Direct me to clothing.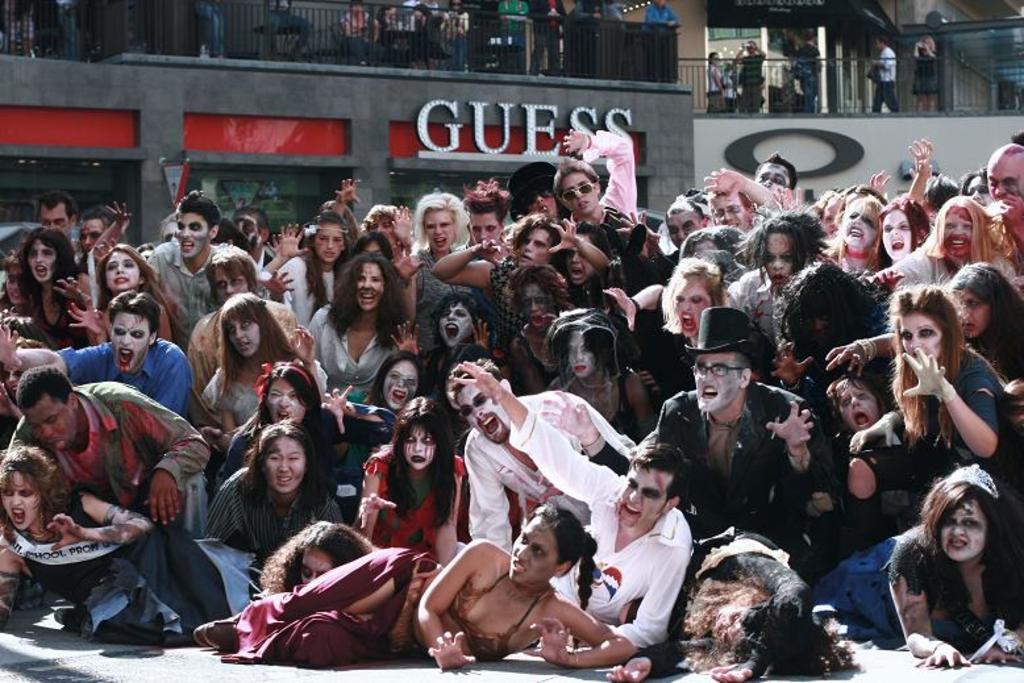
Direction: 509:324:565:390.
